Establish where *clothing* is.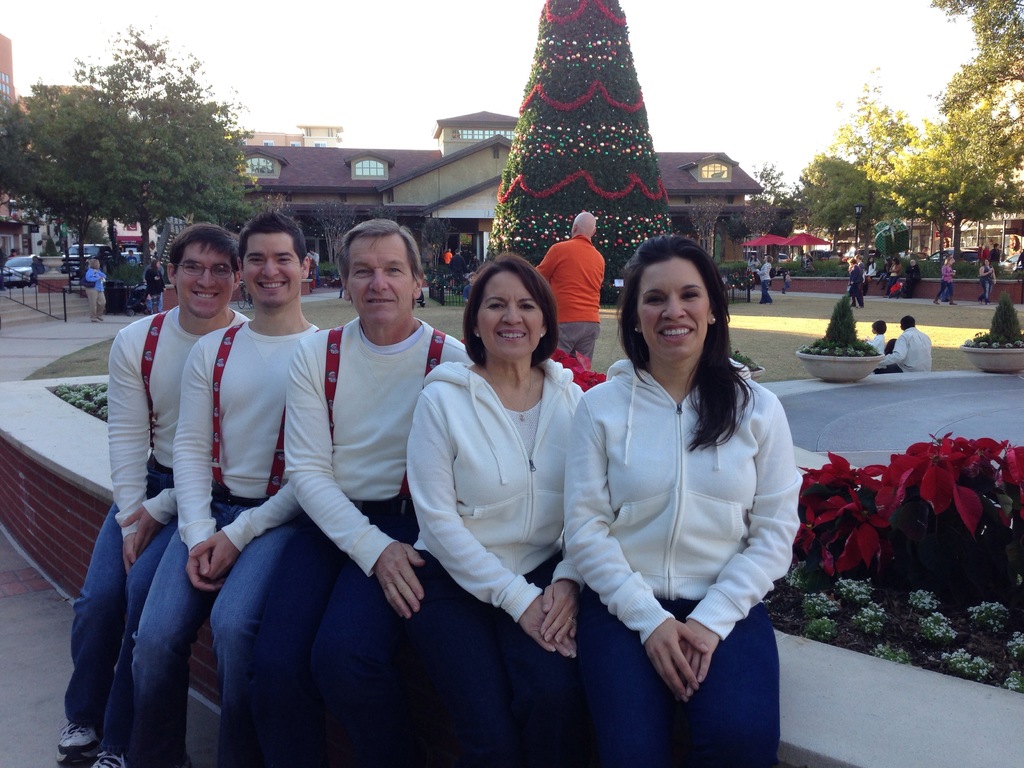
Established at (401, 357, 589, 767).
